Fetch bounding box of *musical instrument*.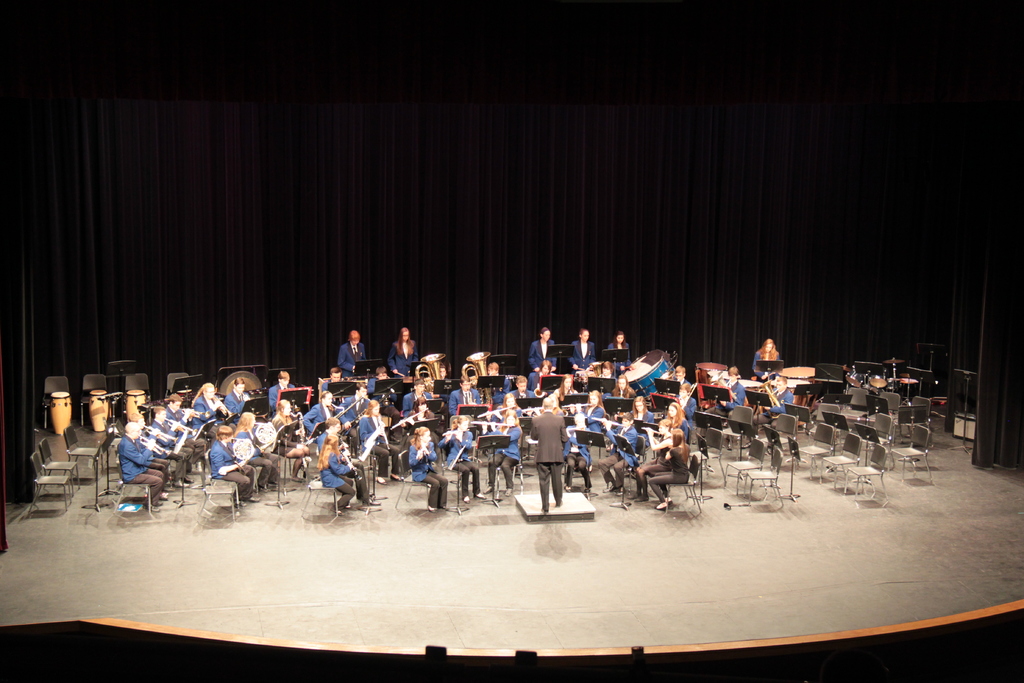
Bbox: [left=45, top=390, right=74, bottom=440].
